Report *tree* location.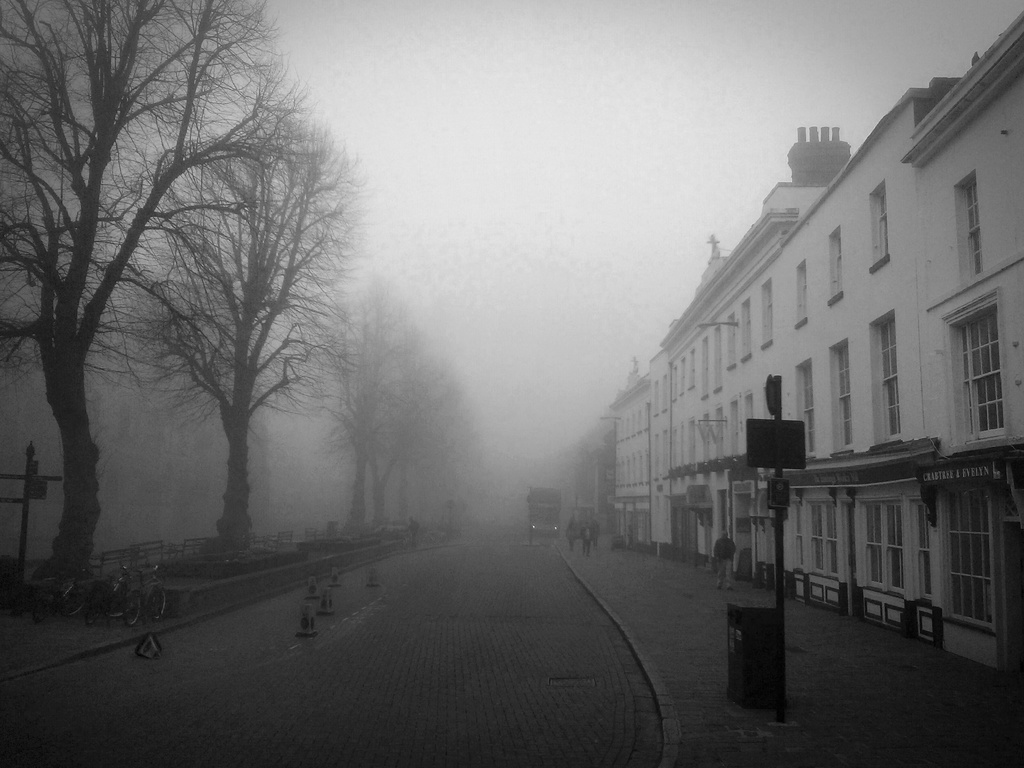
Report: [x1=283, y1=292, x2=451, y2=540].
